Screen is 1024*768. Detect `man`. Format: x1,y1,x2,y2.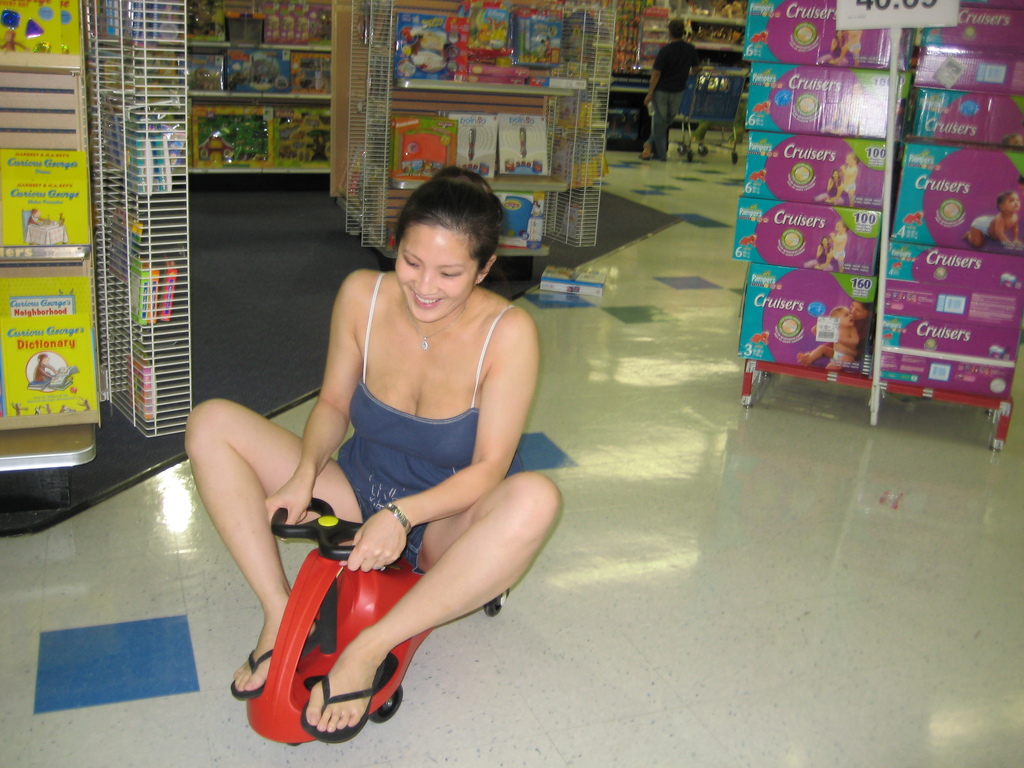
641,21,704,166.
